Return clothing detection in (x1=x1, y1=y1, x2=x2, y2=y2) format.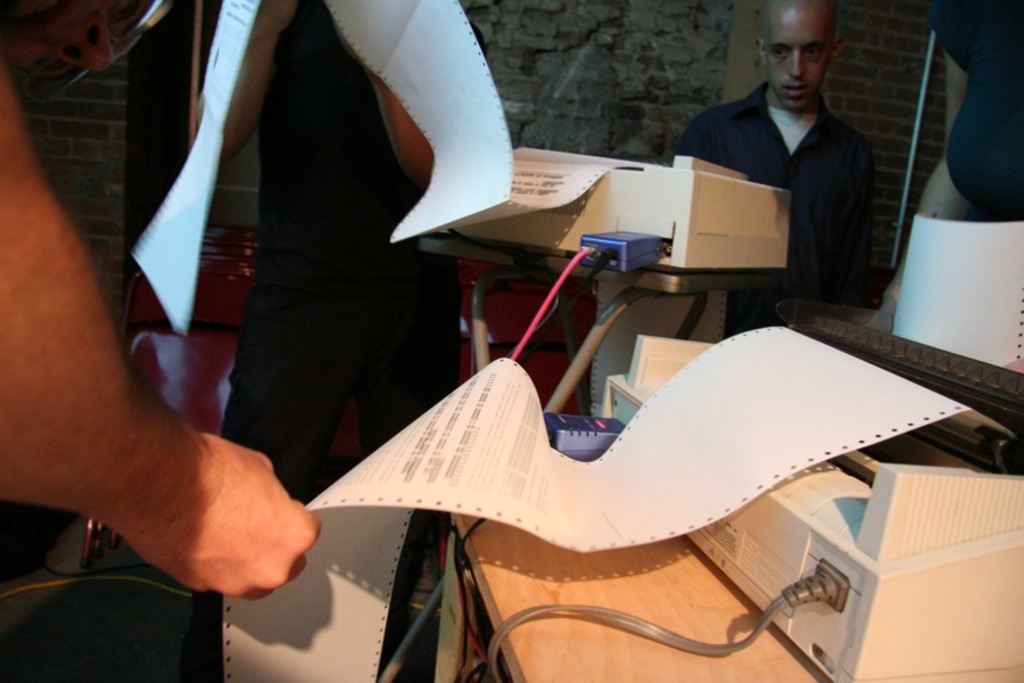
(x1=688, y1=49, x2=902, y2=299).
